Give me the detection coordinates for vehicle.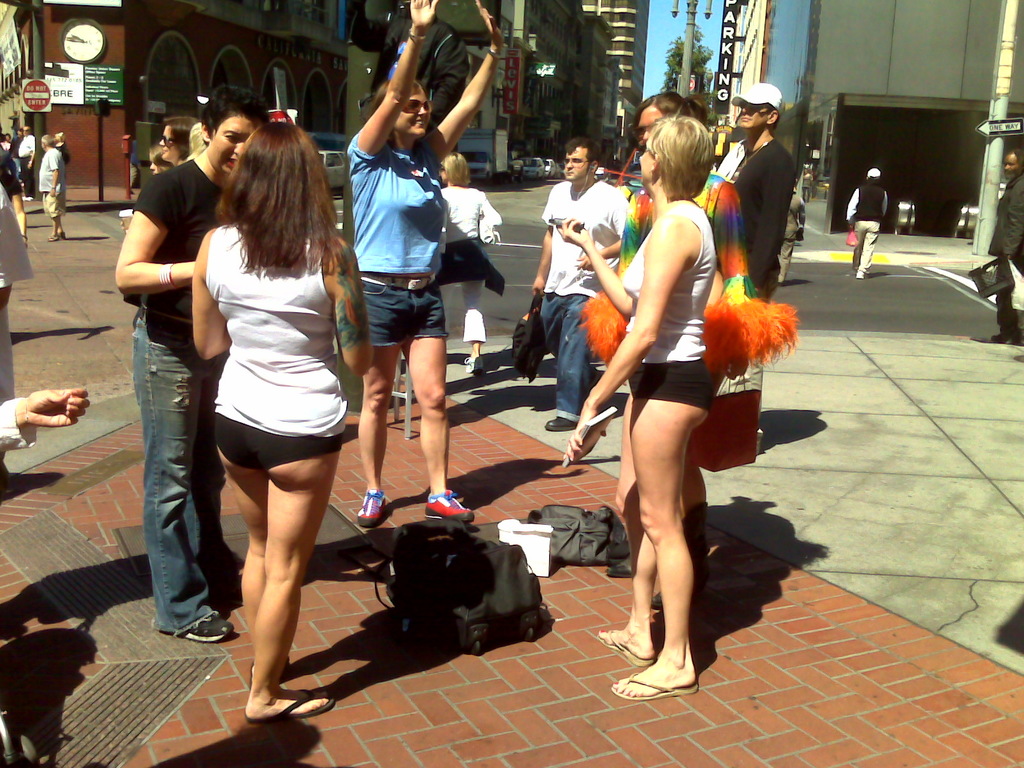
[316, 146, 342, 192].
